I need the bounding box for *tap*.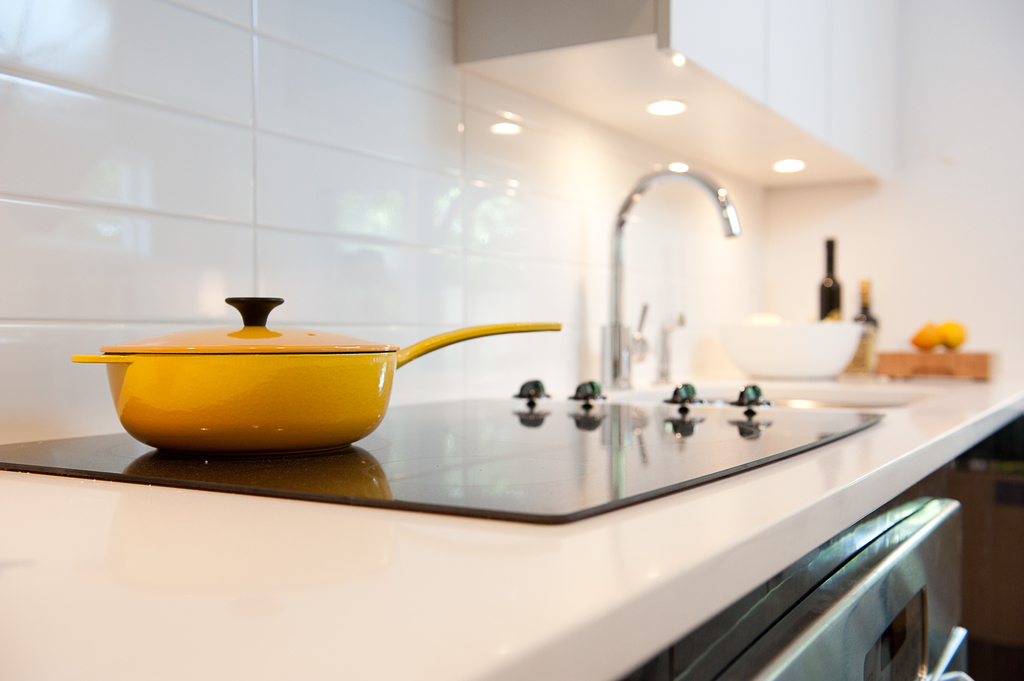
Here it is: locate(651, 313, 684, 388).
